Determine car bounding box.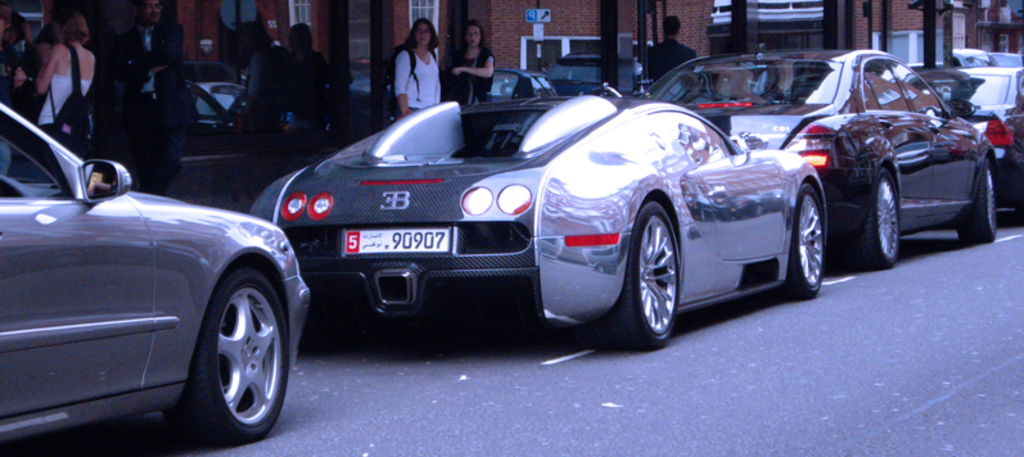
Determined: (912, 65, 1023, 212).
